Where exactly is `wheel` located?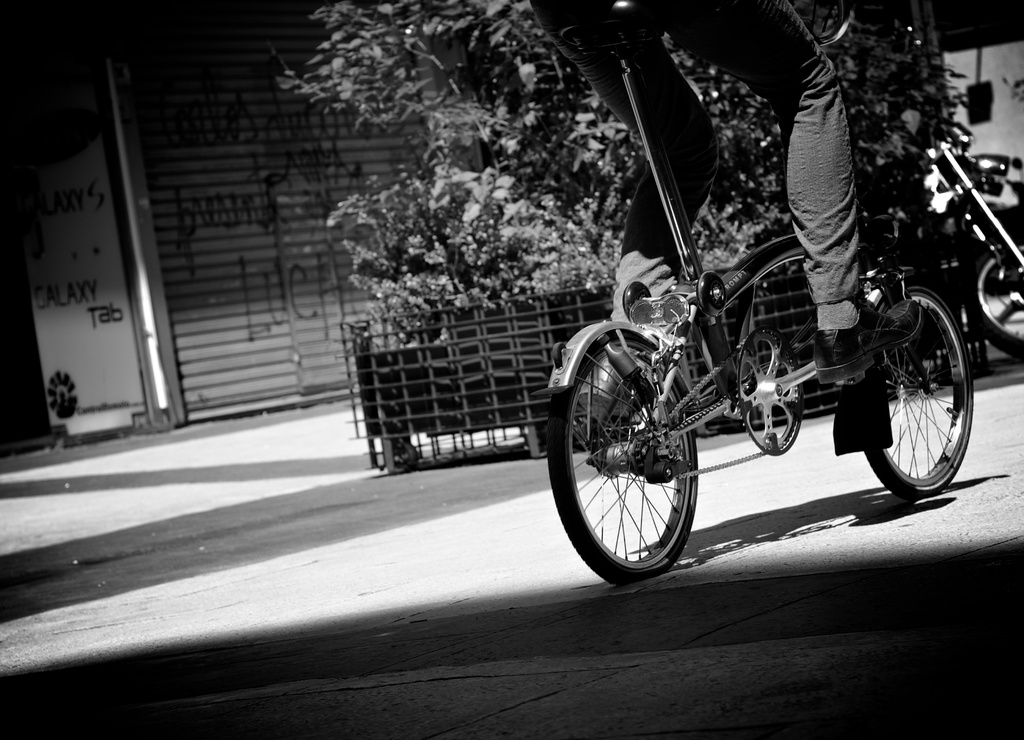
Its bounding box is (x1=569, y1=320, x2=716, y2=572).
